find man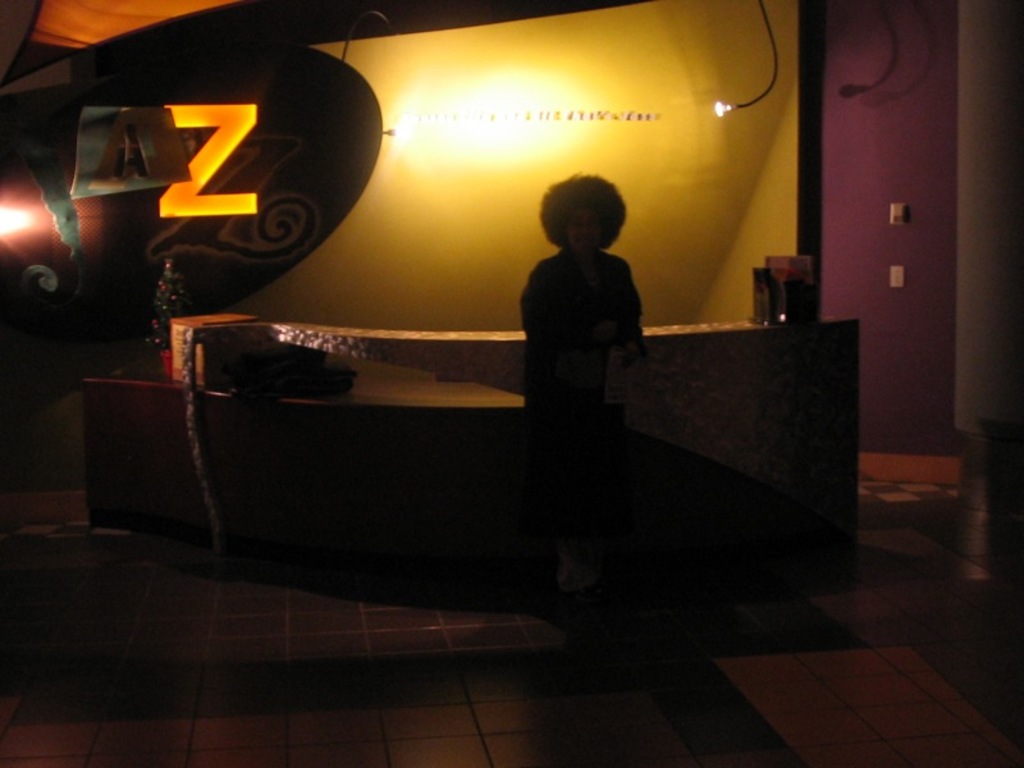
x1=486, y1=141, x2=676, y2=591
